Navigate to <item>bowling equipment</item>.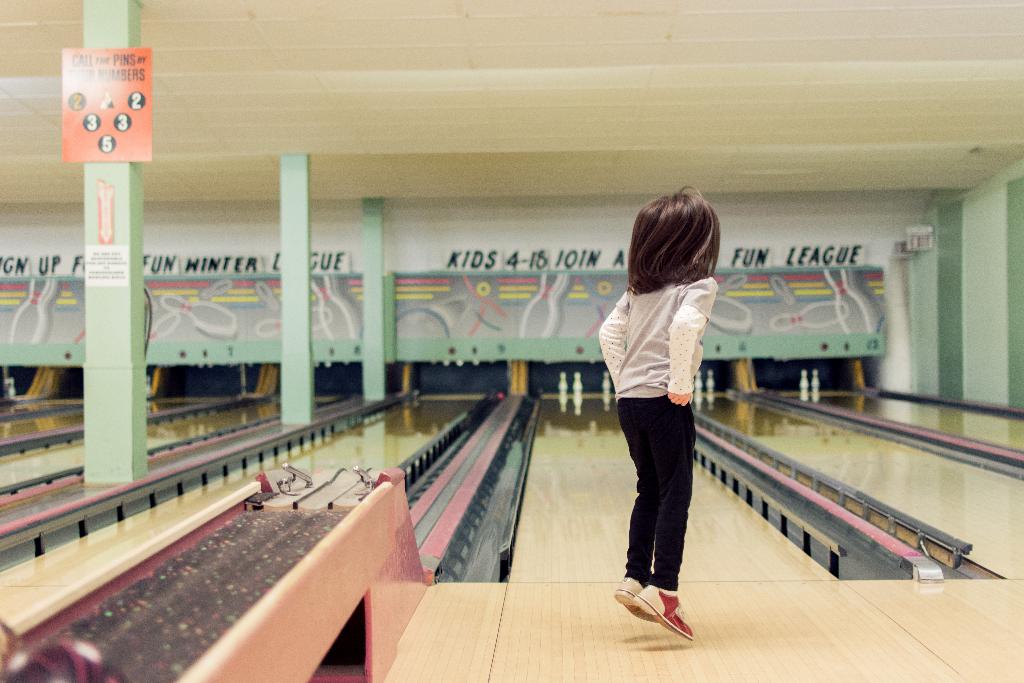
Navigation target: locate(556, 370, 568, 409).
